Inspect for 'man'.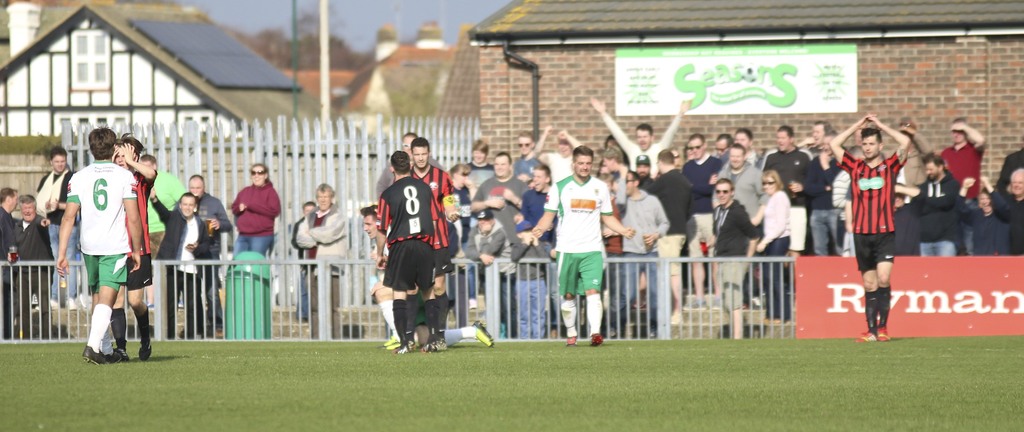
Inspection: 143:188:213:337.
